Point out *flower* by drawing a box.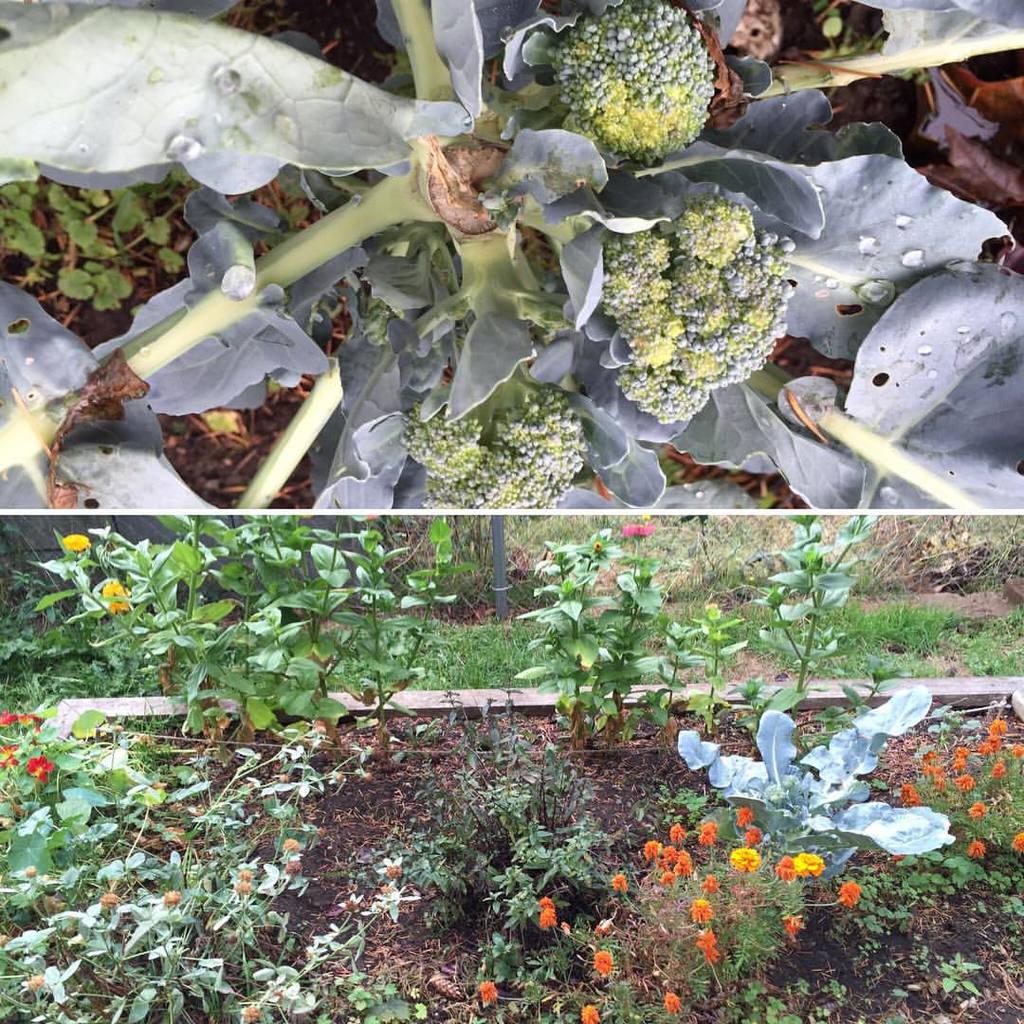
[901,787,917,807].
